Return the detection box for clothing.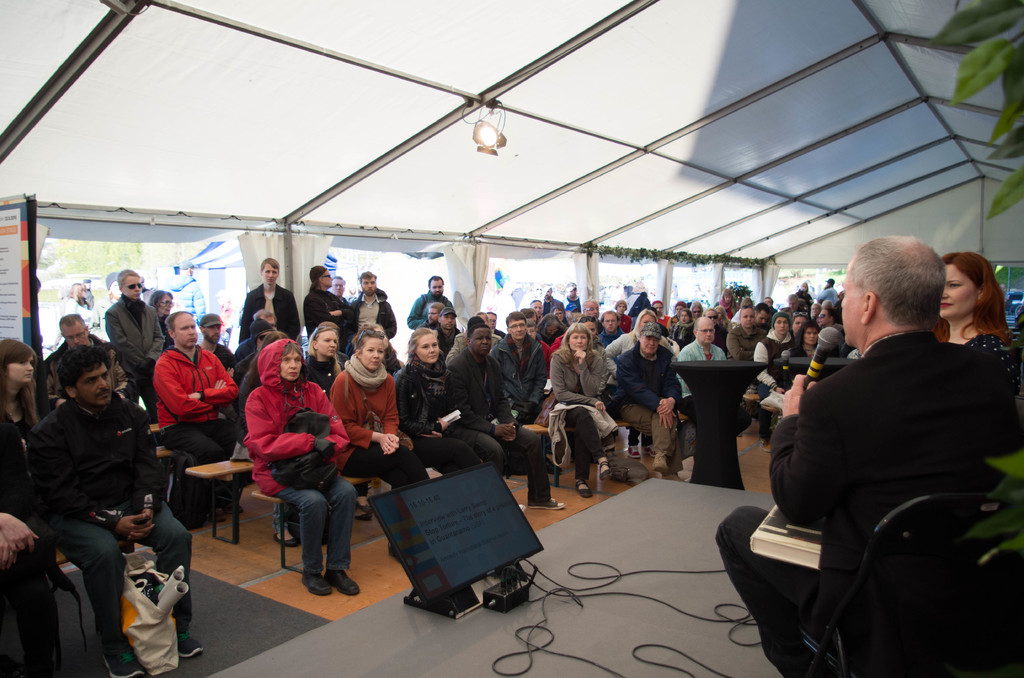
232:336:304:397.
